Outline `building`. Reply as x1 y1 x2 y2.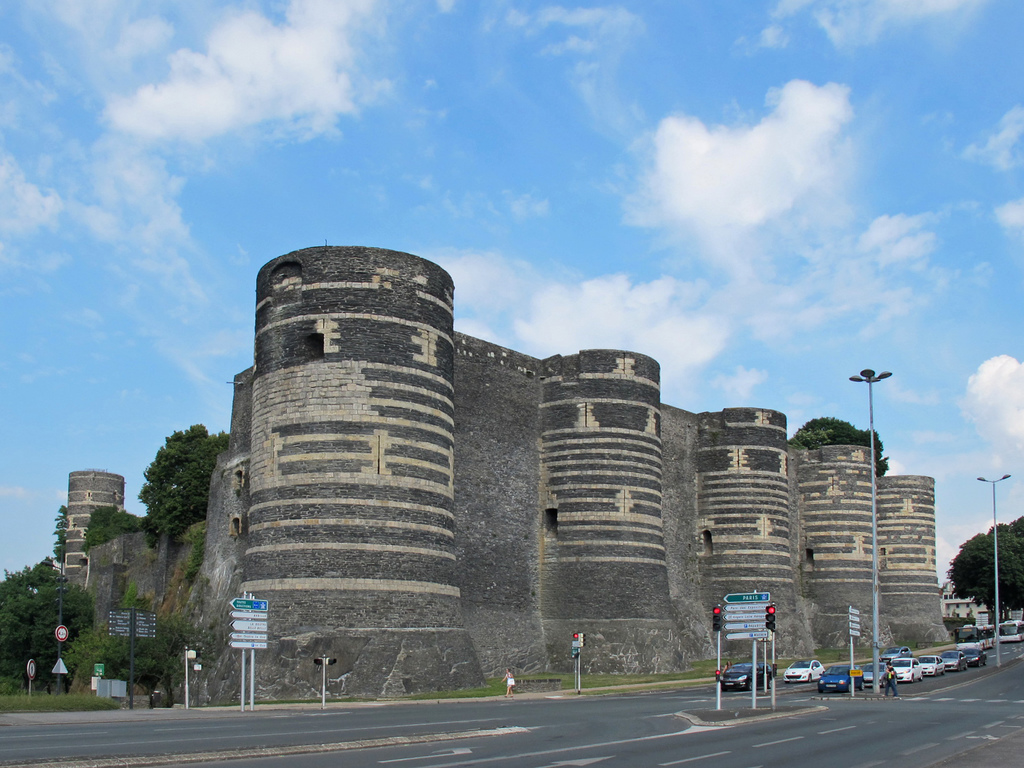
941 577 990 633.
